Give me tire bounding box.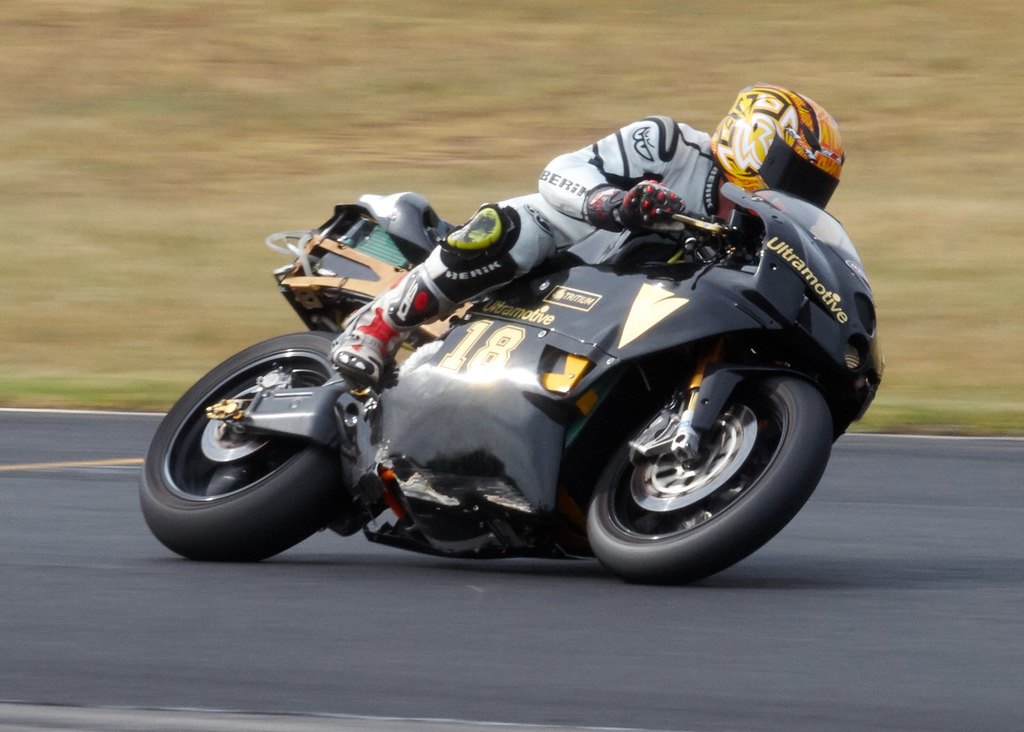
(x1=142, y1=327, x2=356, y2=560).
